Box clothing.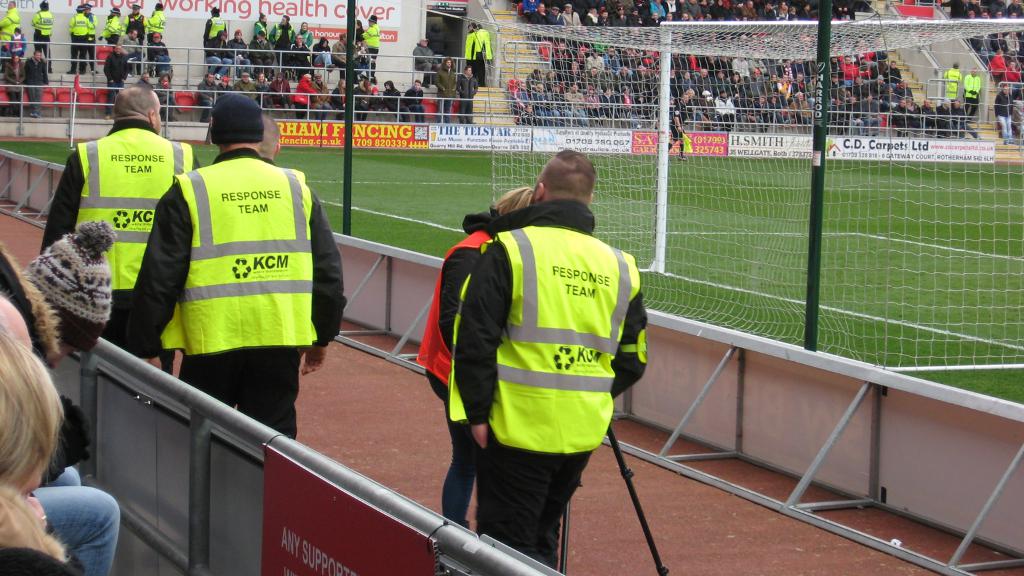
box(296, 72, 315, 107).
